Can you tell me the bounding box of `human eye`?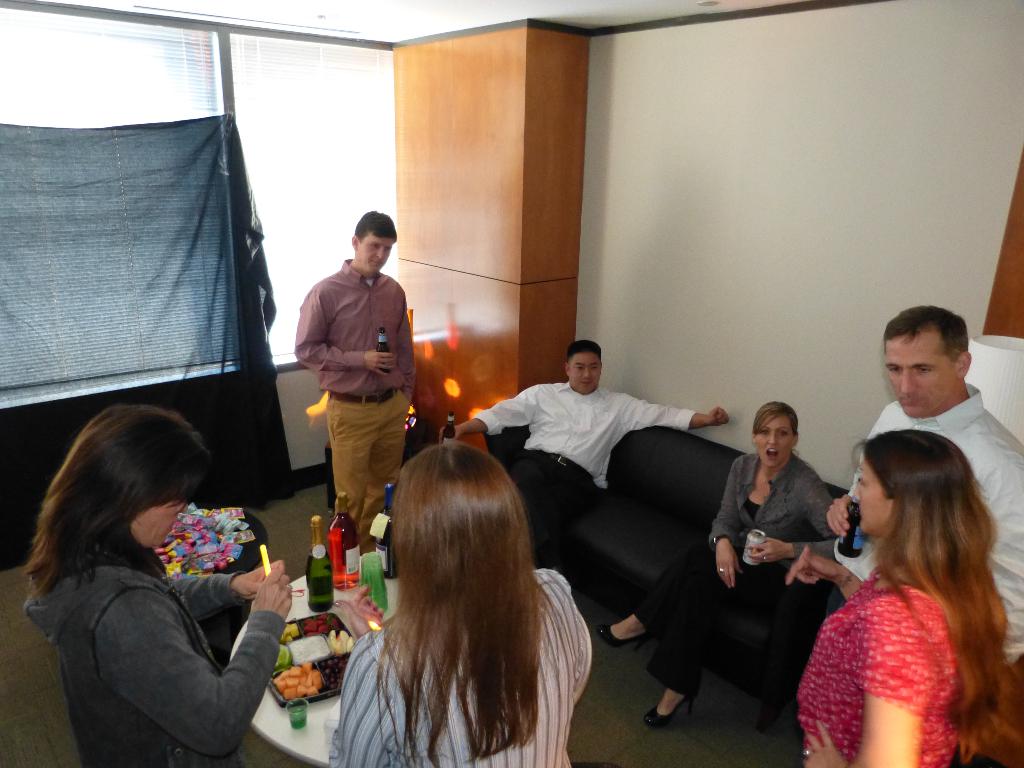
776/429/793/438.
